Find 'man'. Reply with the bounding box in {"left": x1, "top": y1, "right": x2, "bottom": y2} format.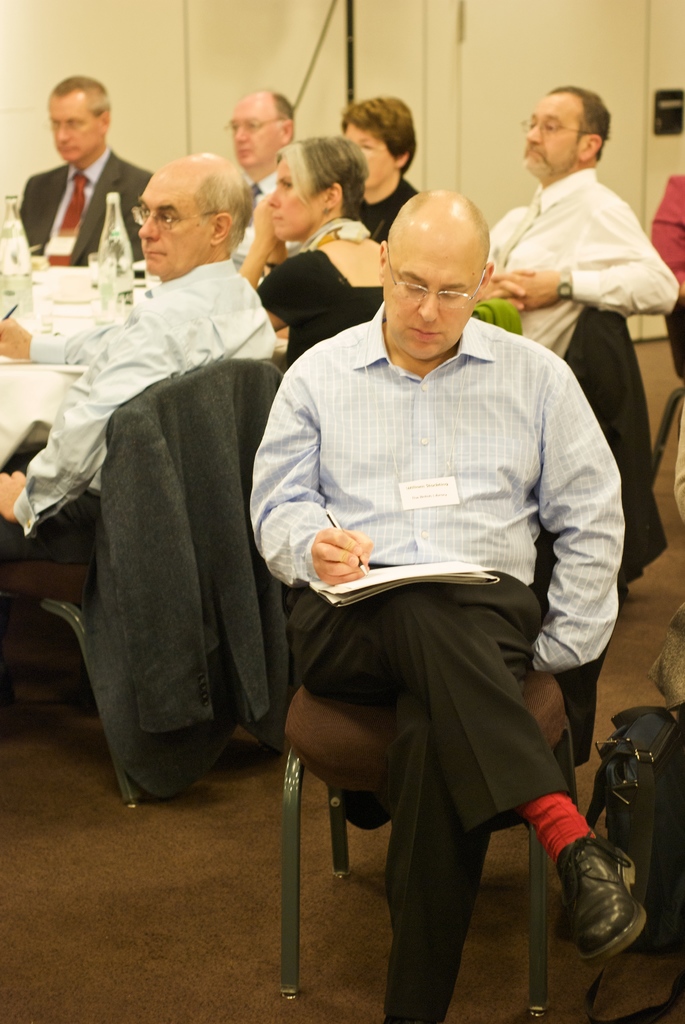
{"left": 16, "top": 68, "right": 158, "bottom": 275}.
